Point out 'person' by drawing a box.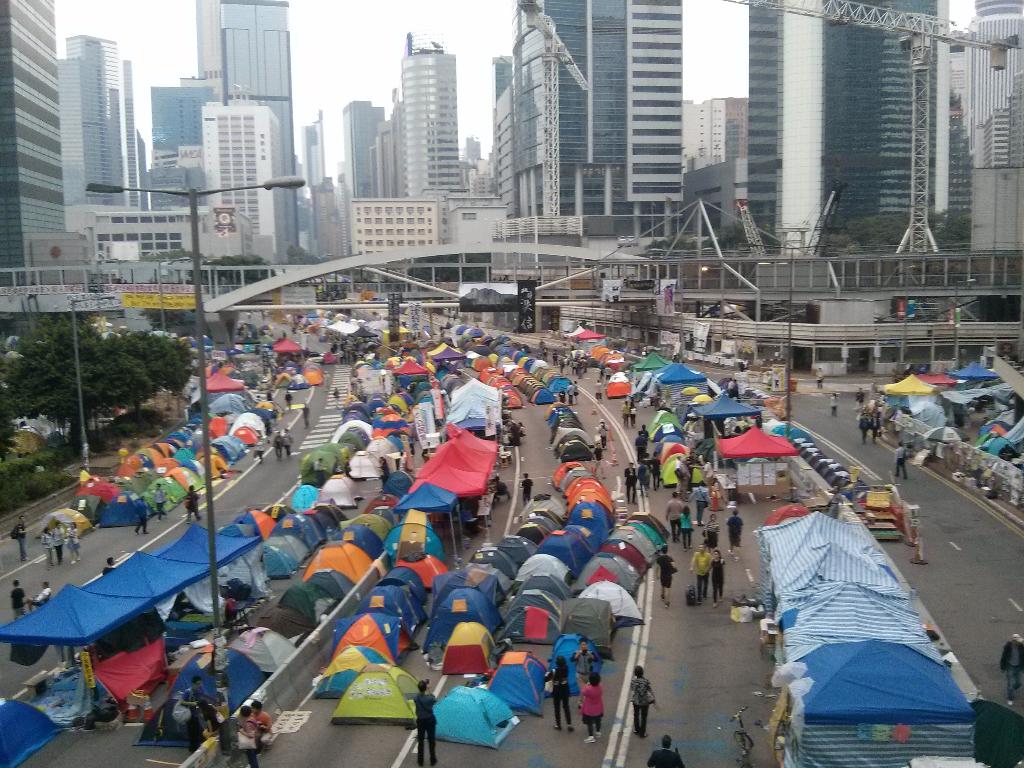
[left=548, top=650, right=582, bottom=724].
